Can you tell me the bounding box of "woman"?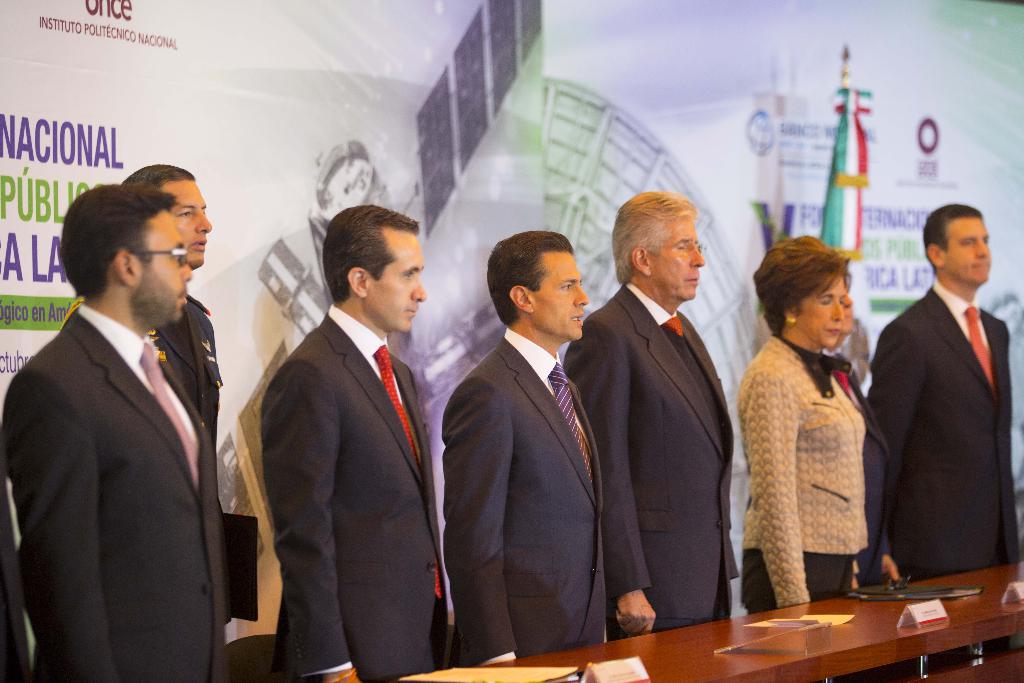
BBox(740, 214, 899, 630).
